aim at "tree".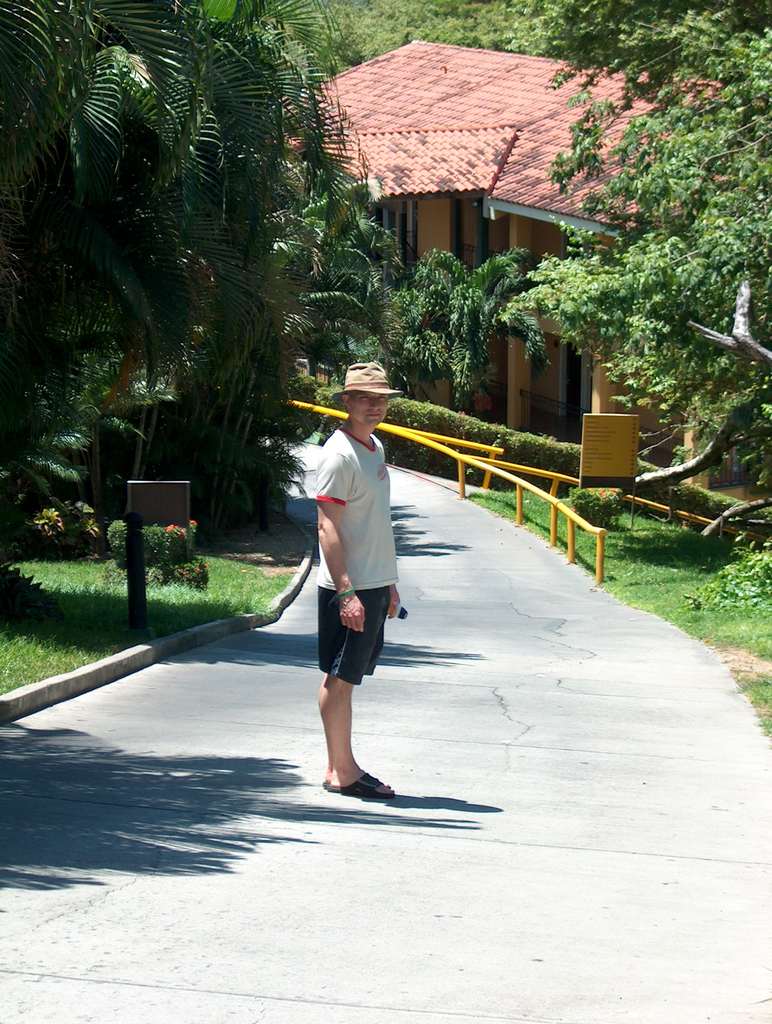
Aimed at <region>500, 0, 771, 601</region>.
